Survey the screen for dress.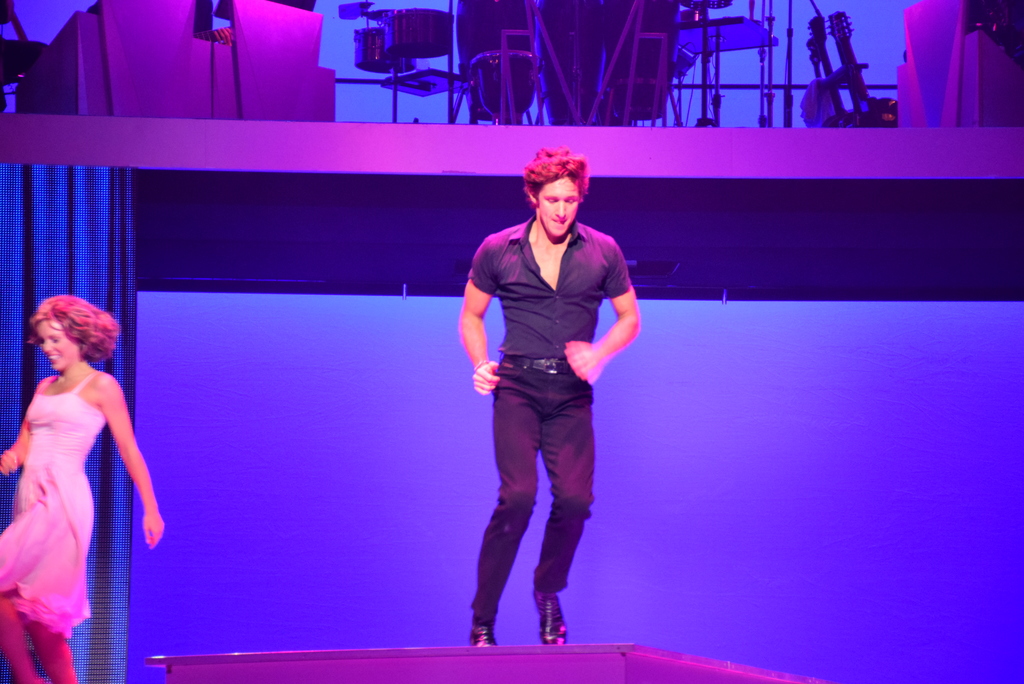
Survey found: (0,367,106,636).
